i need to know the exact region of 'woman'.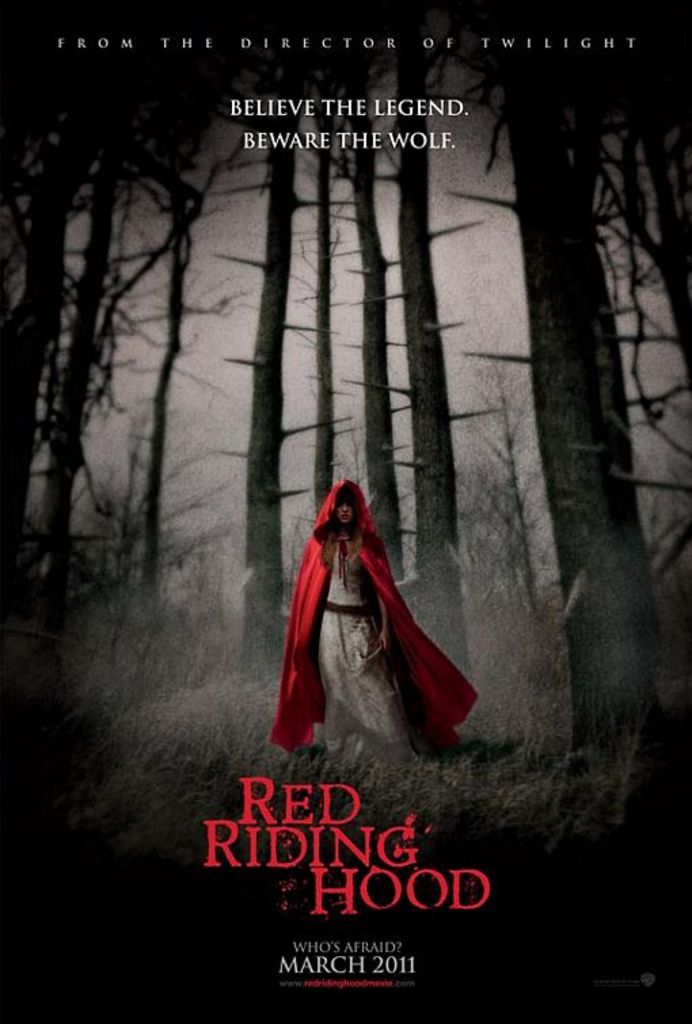
Region: (x1=270, y1=480, x2=482, y2=765).
